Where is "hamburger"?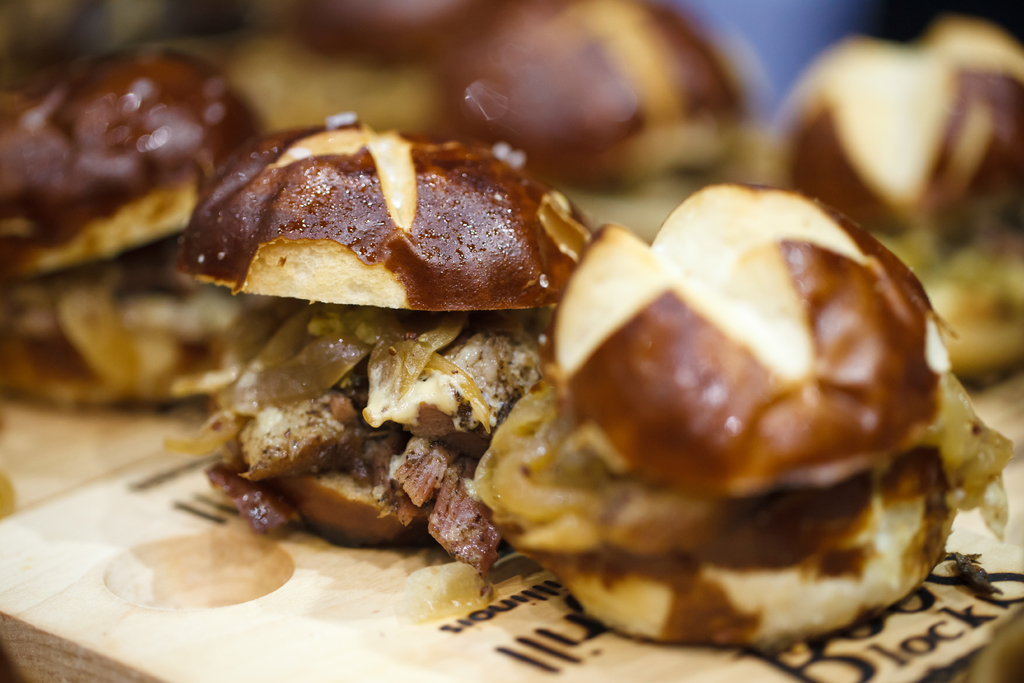
(x1=0, y1=47, x2=252, y2=404).
